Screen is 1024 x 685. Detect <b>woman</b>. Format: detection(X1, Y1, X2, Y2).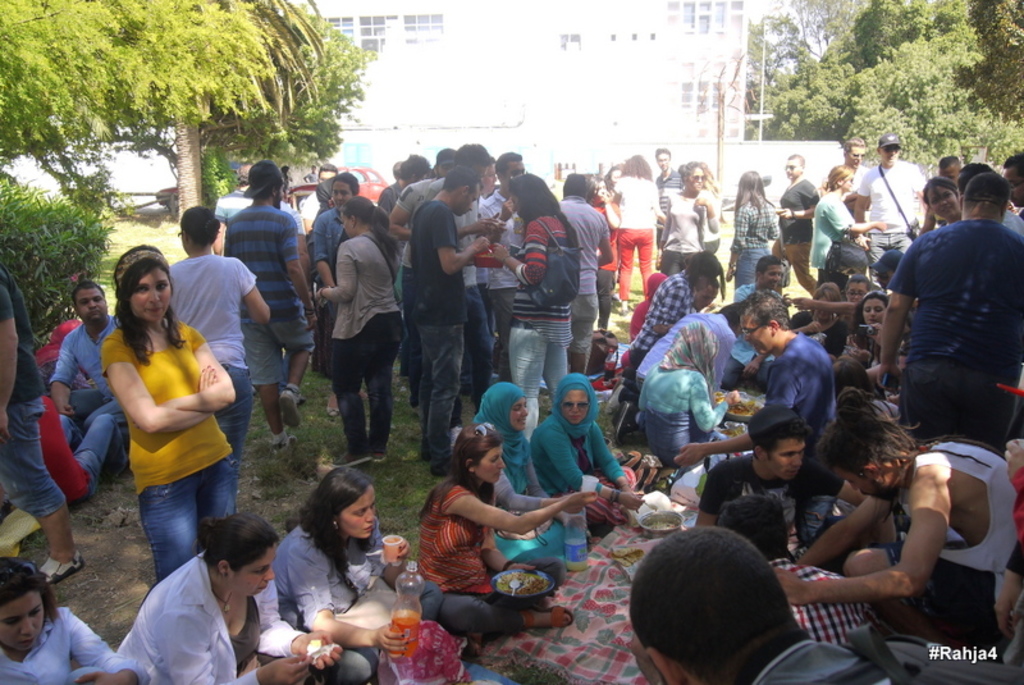
detection(465, 384, 605, 558).
